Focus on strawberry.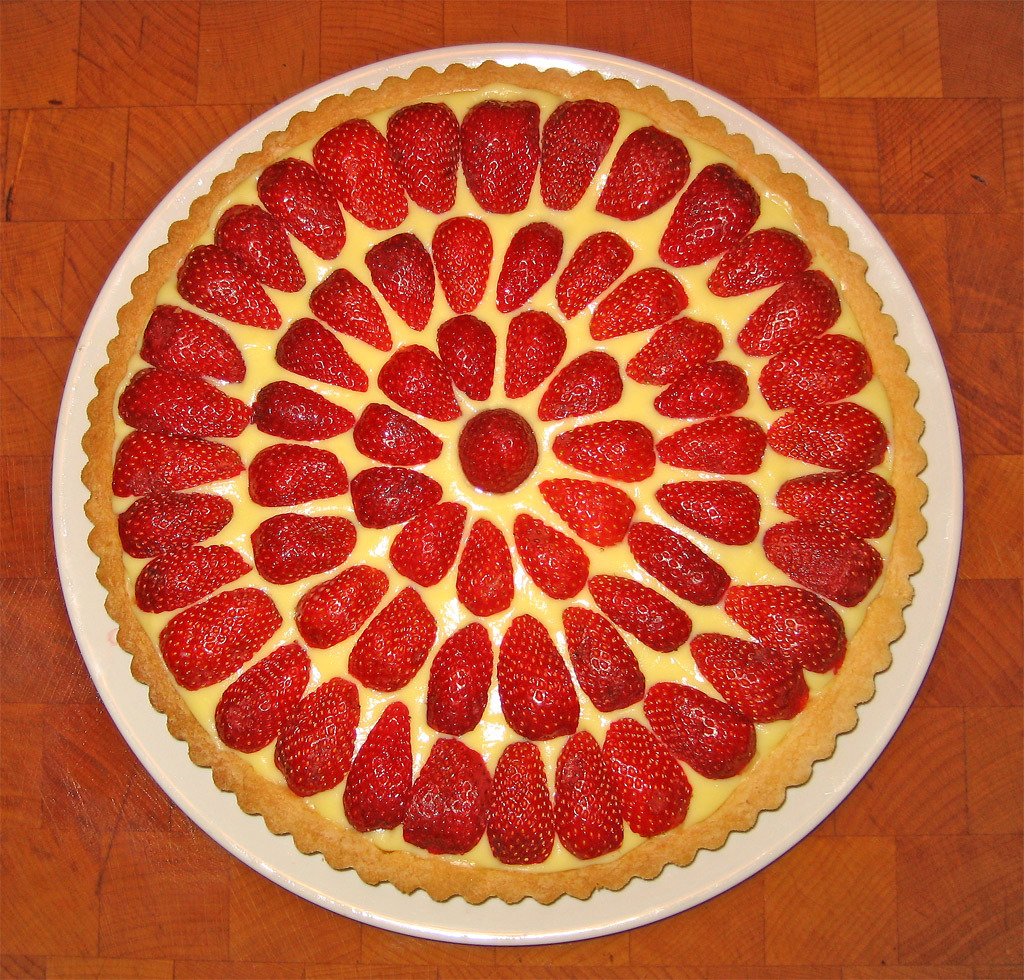
Focused at <box>501,312,567,400</box>.
